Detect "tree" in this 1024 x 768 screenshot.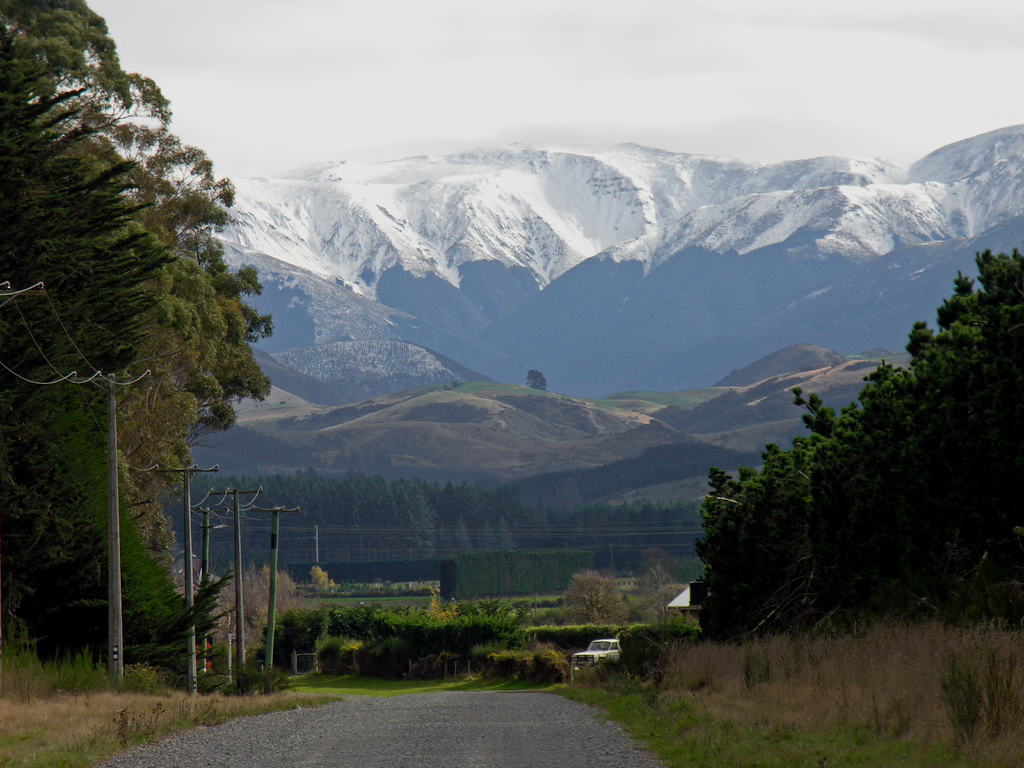
Detection: (left=693, top=274, right=1002, bottom=641).
